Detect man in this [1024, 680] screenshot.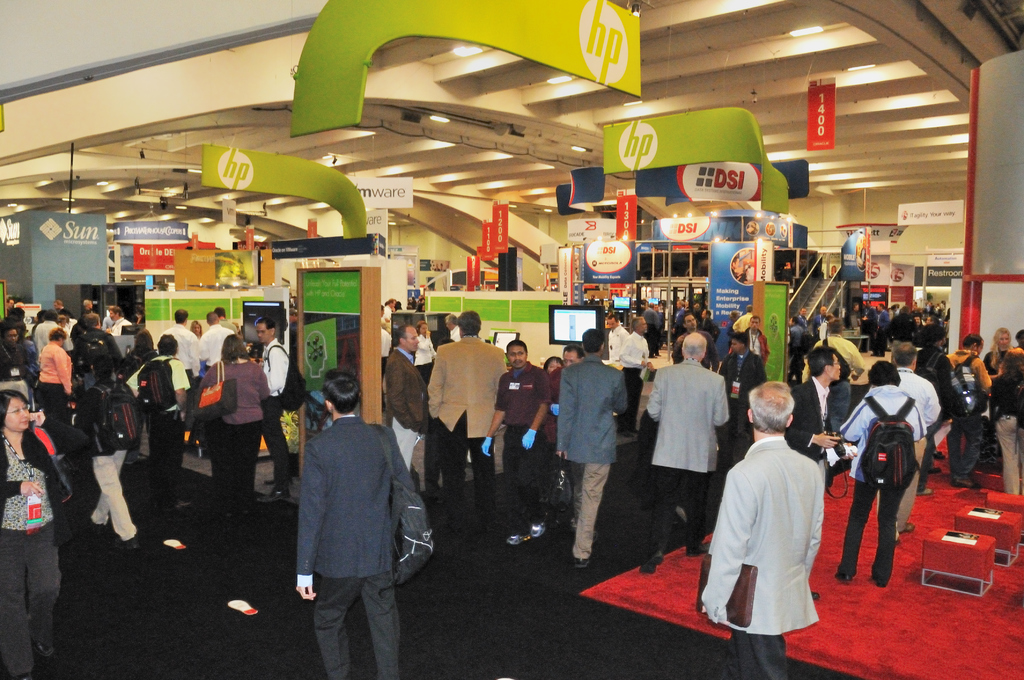
Detection: 555:324:630:572.
